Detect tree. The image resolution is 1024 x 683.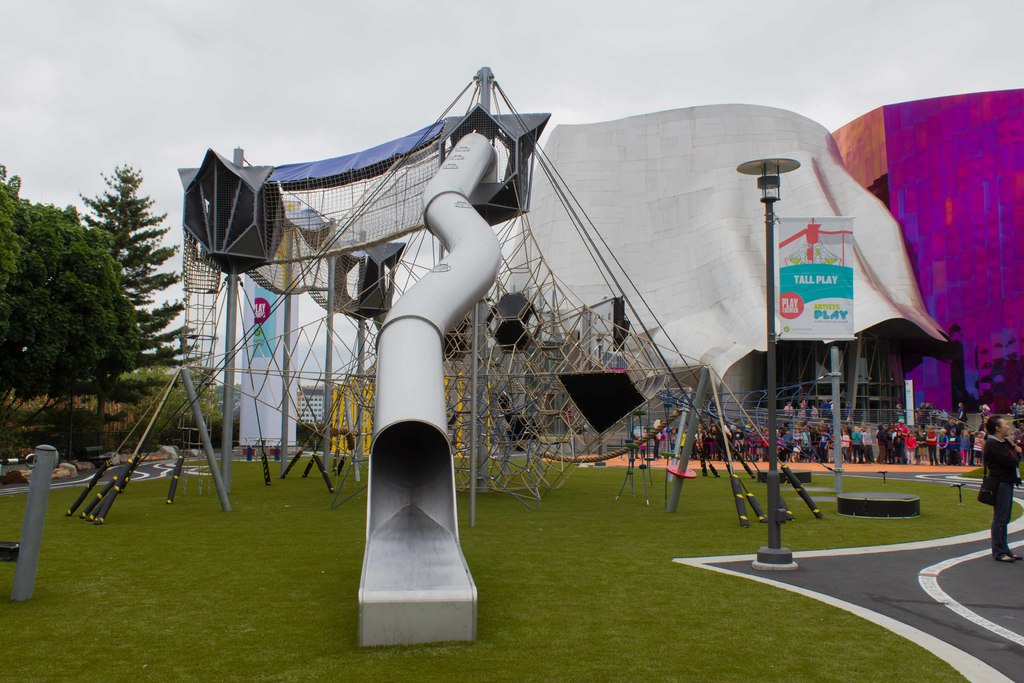
51,138,176,441.
